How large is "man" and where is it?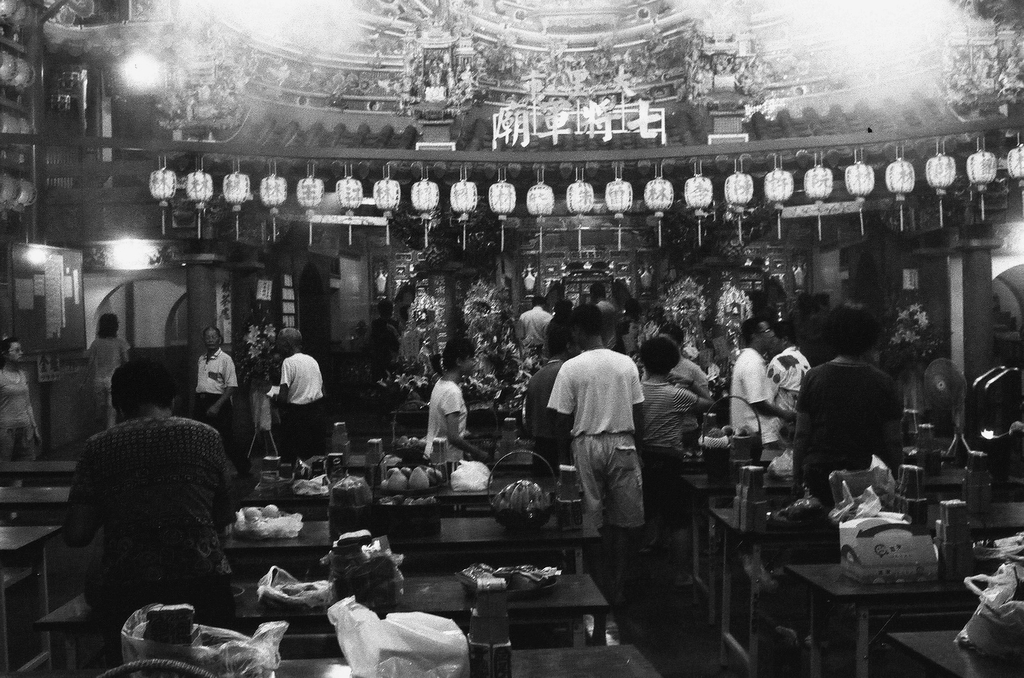
Bounding box: {"left": 541, "top": 309, "right": 645, "bottom": 576}.
